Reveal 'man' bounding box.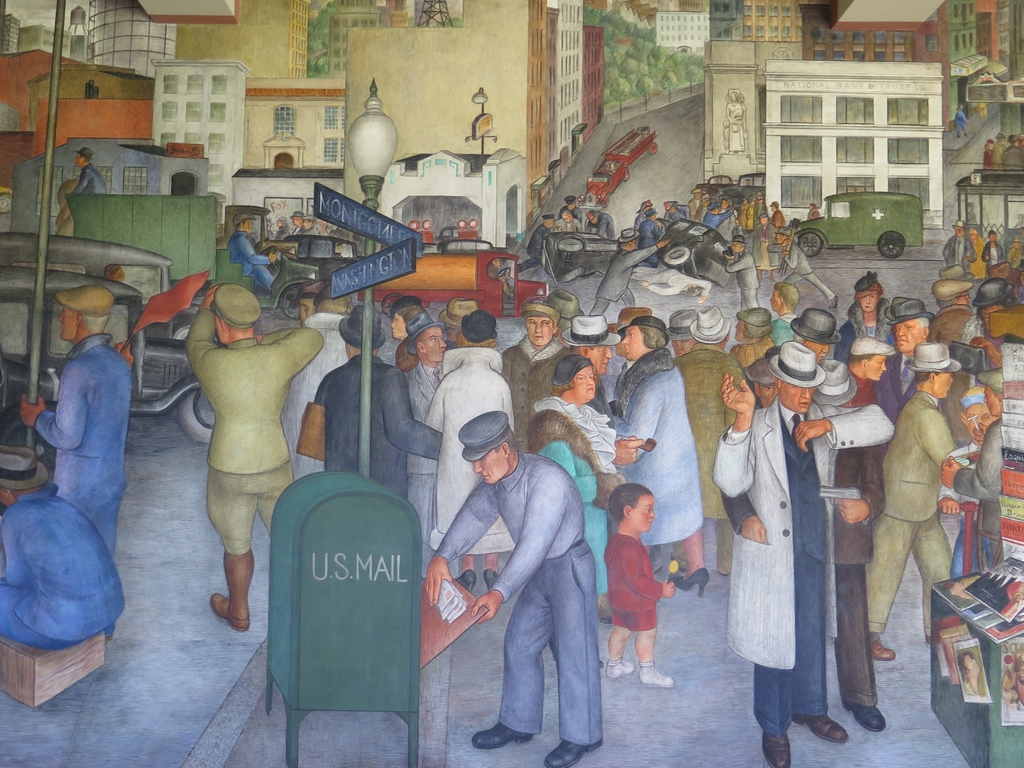
Revealed: 718 357 779 543.
